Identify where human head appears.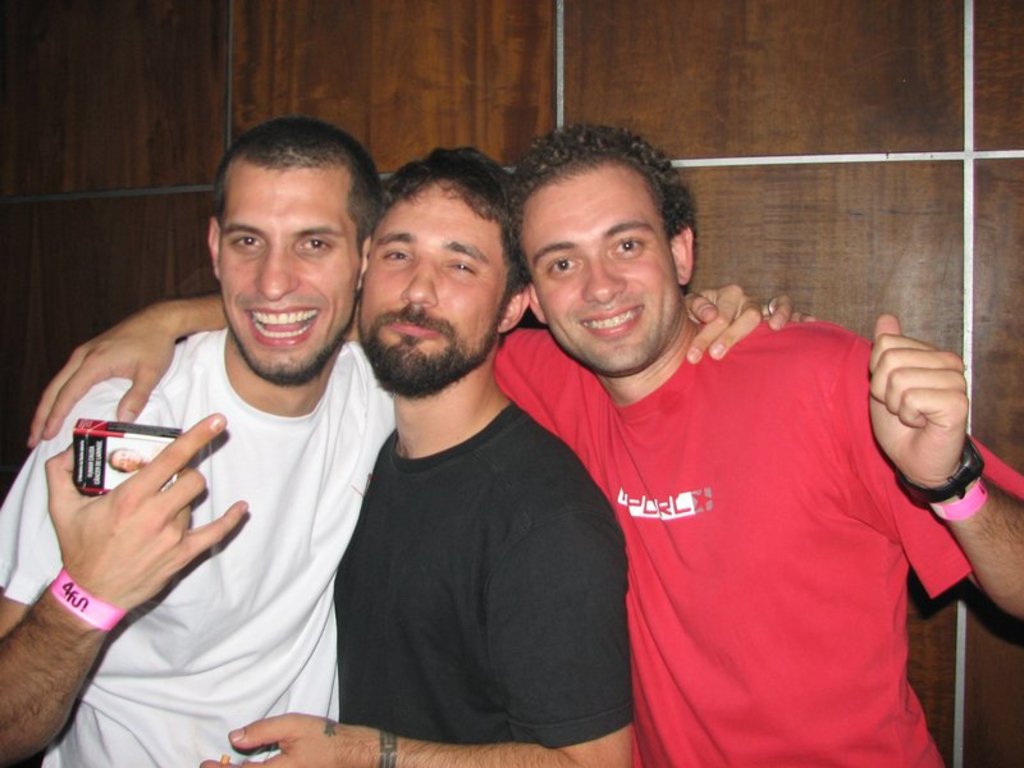
Appears at (511,131,716,367).
